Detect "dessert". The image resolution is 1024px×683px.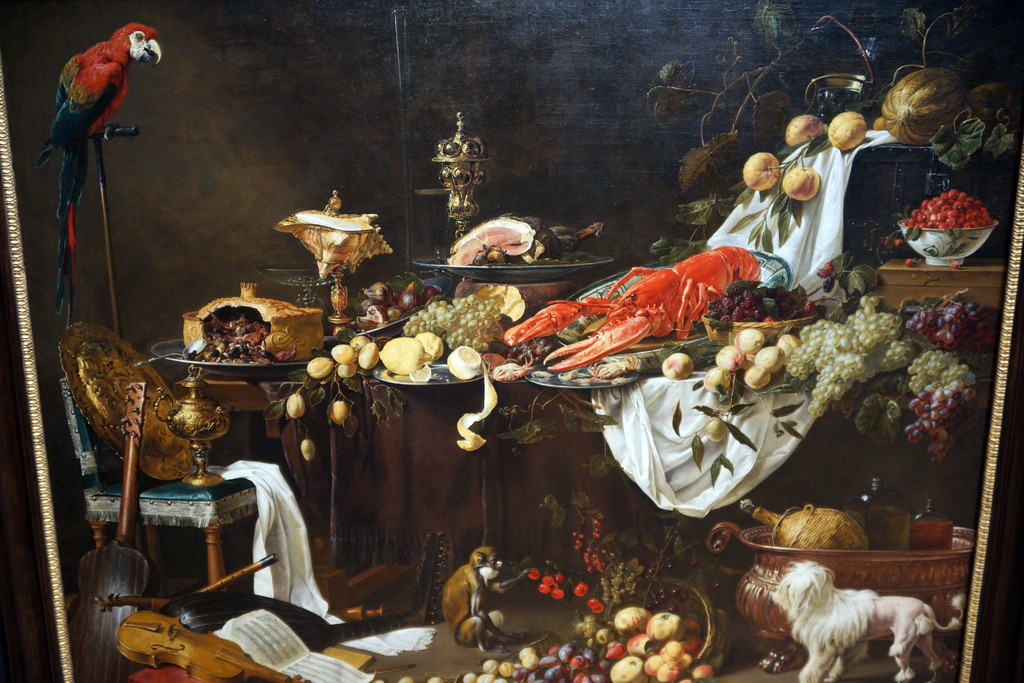
645, 603, 674, 644.
